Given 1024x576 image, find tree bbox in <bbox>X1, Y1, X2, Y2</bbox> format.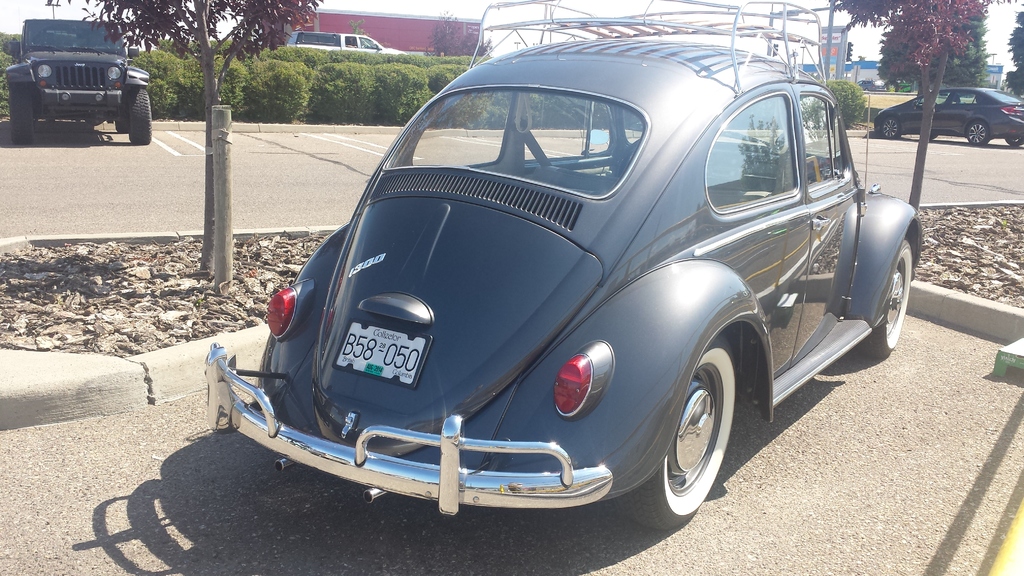
<bbox>814, 0, 987, 249</bbox>.
